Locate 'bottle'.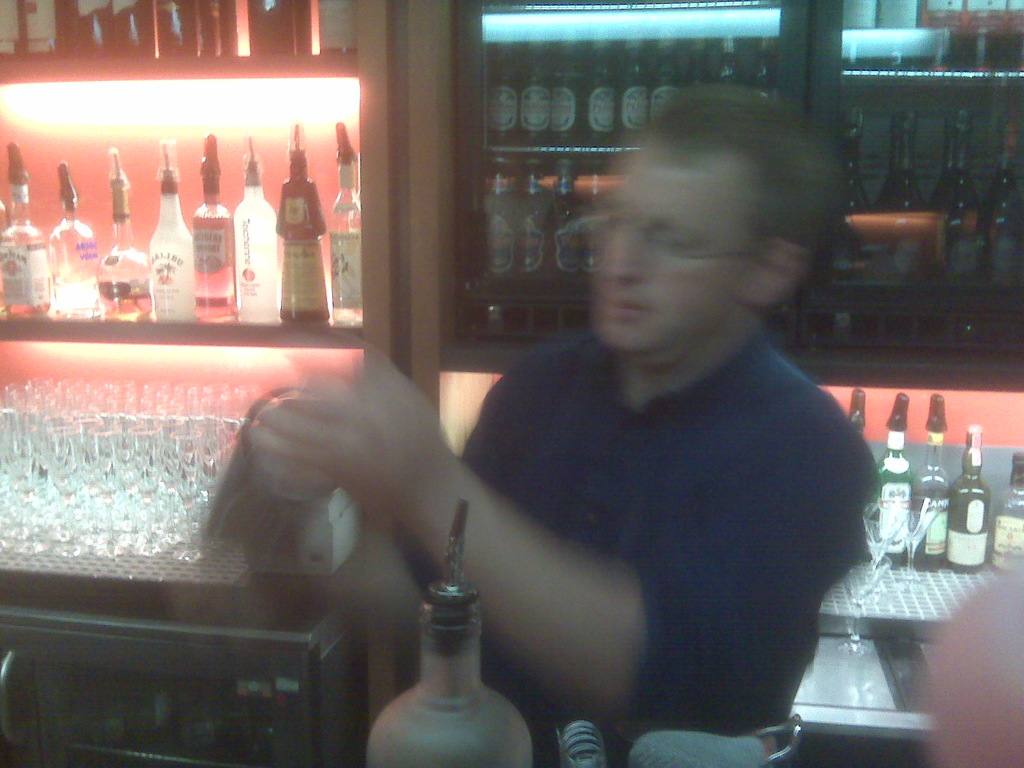
Bounding box: bbox(819, 108, 877, 313).
